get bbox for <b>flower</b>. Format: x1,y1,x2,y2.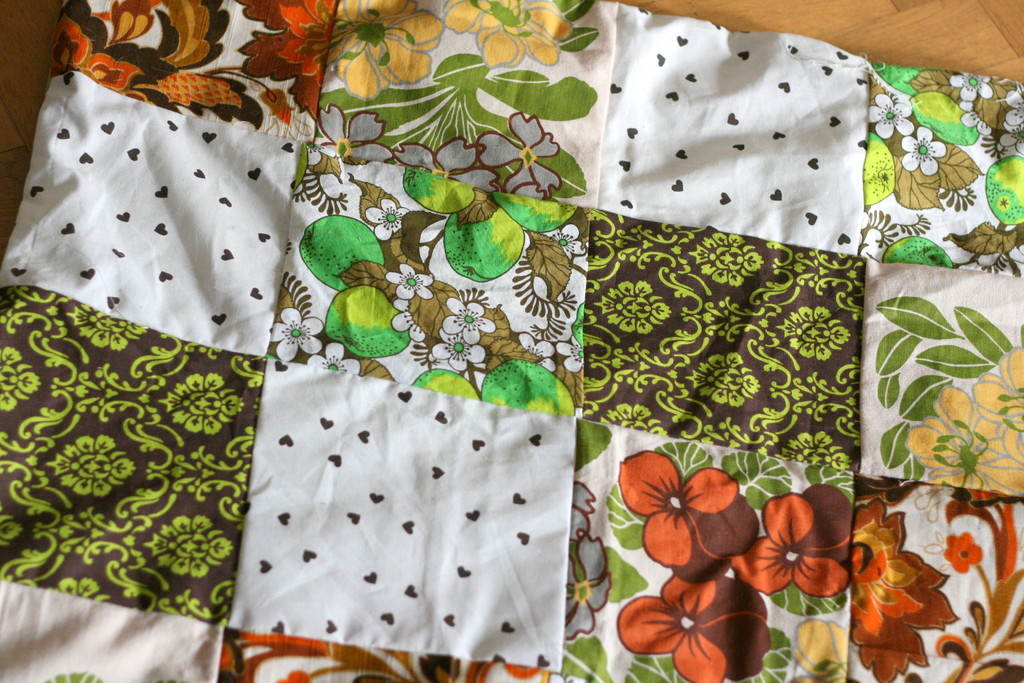
1000,128,1023,155.
